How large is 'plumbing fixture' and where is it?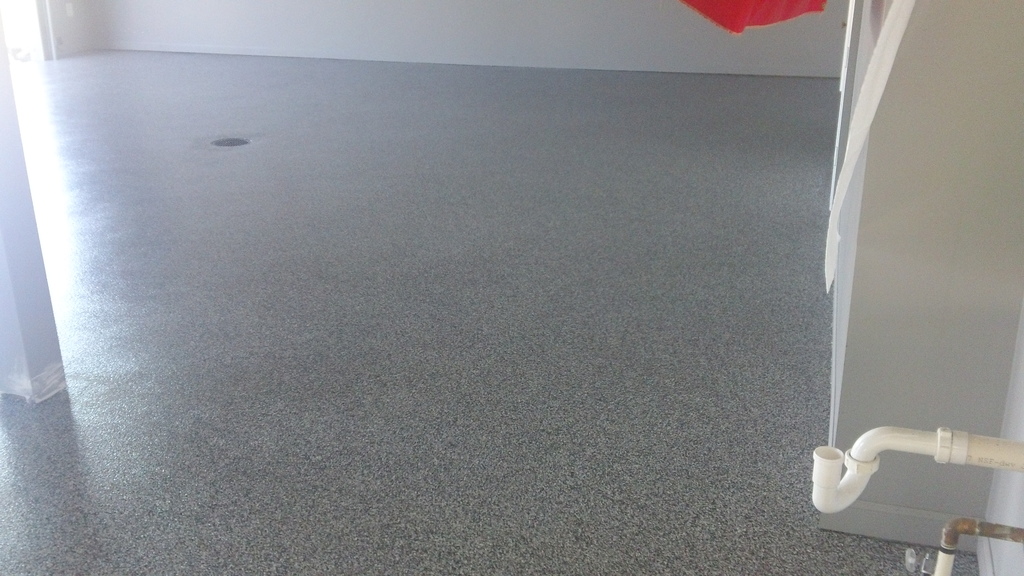
Bounding box: <box>919,520,1023,575</box>.
